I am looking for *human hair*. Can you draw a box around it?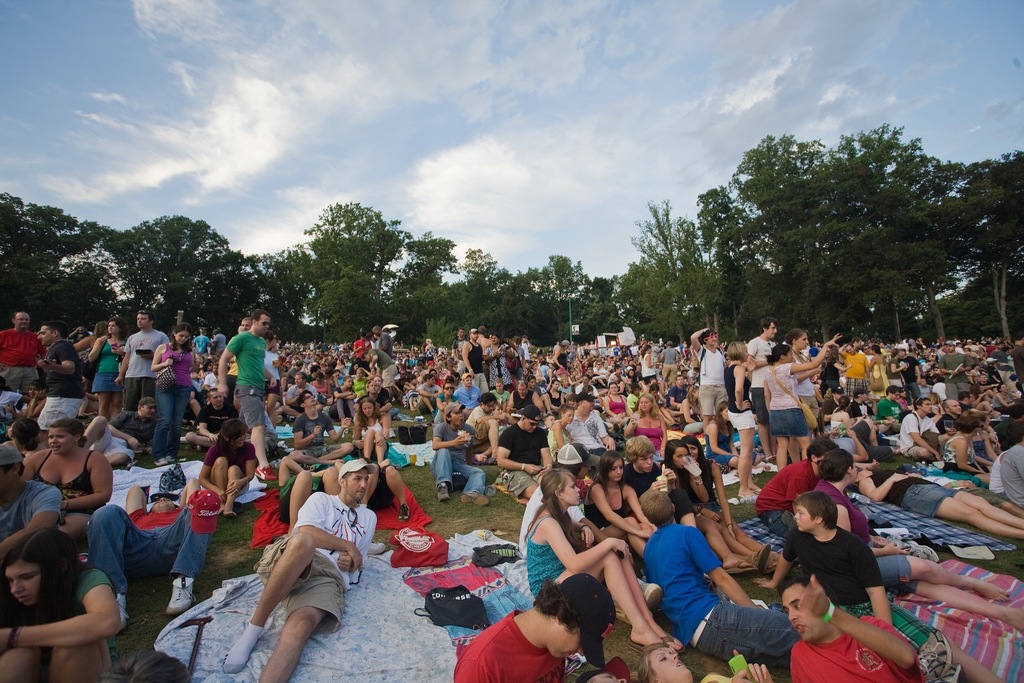
Sure, the bounding box is 764, 345, 791, 368.
